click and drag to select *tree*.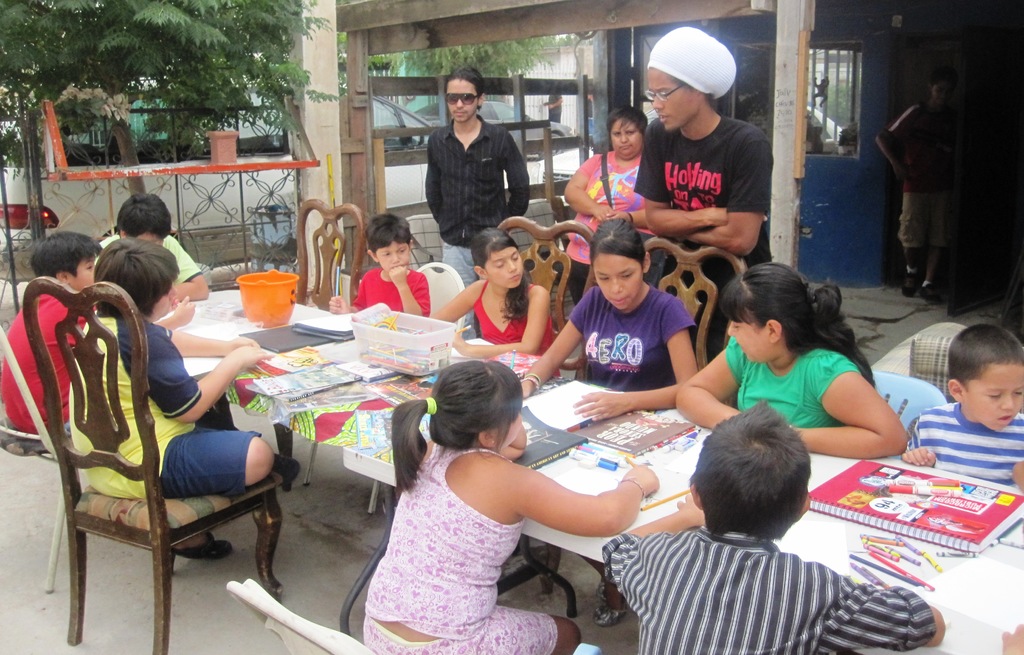
Selection: bbox(364, 33, 558, 98).
